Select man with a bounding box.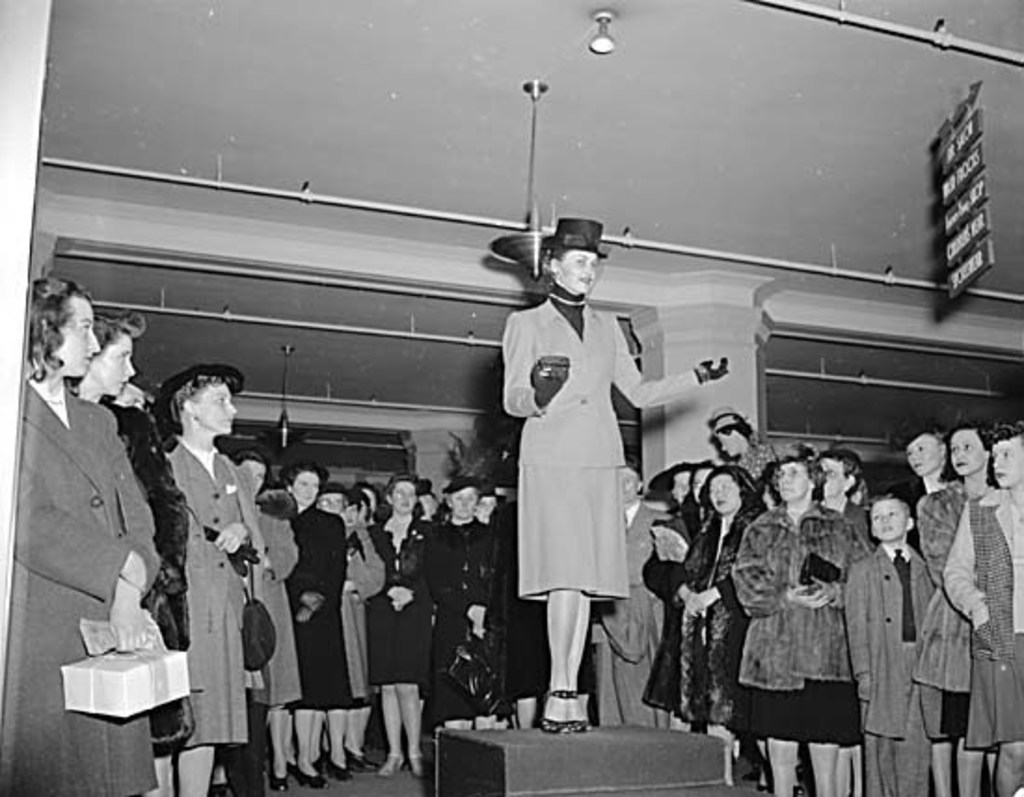
[x1=812, y1=454, x2=871, y2=536].
